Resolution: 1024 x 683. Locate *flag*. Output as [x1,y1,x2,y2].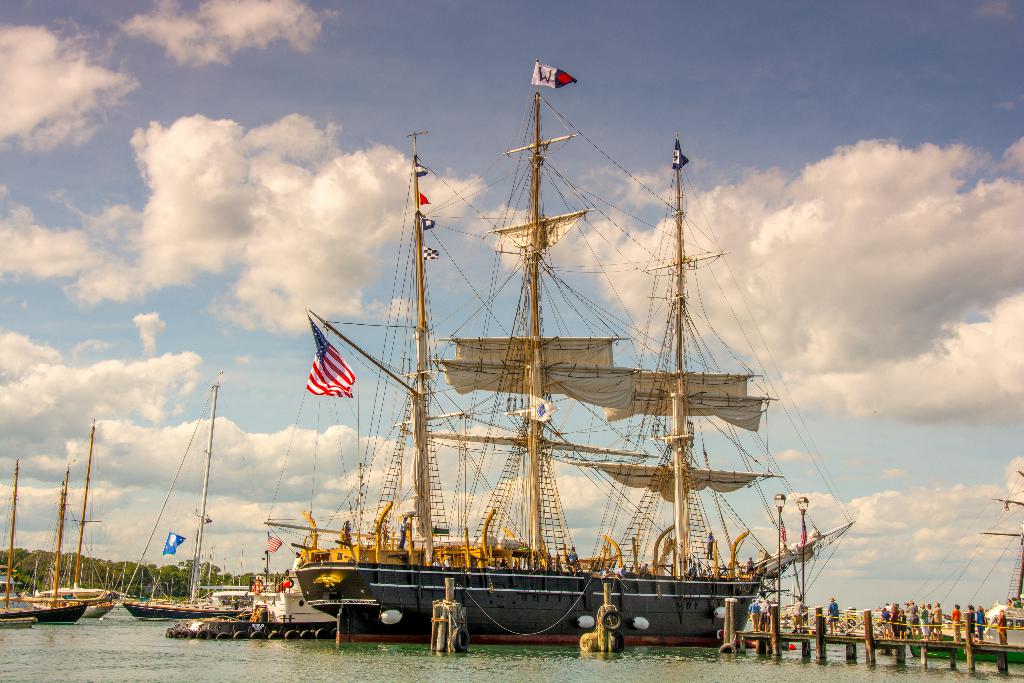
[797,519,808,548].
